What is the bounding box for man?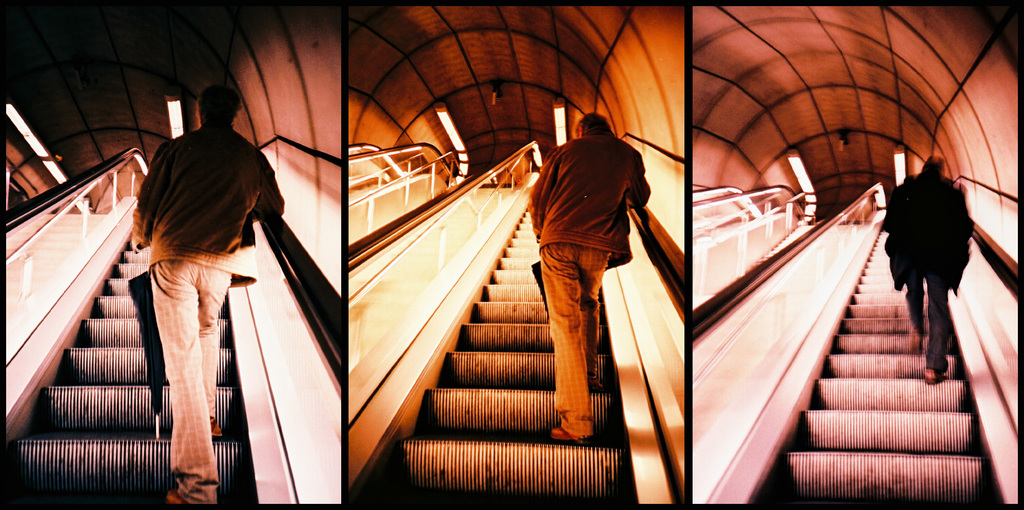
l=879, t=154, r=975, b=384.
